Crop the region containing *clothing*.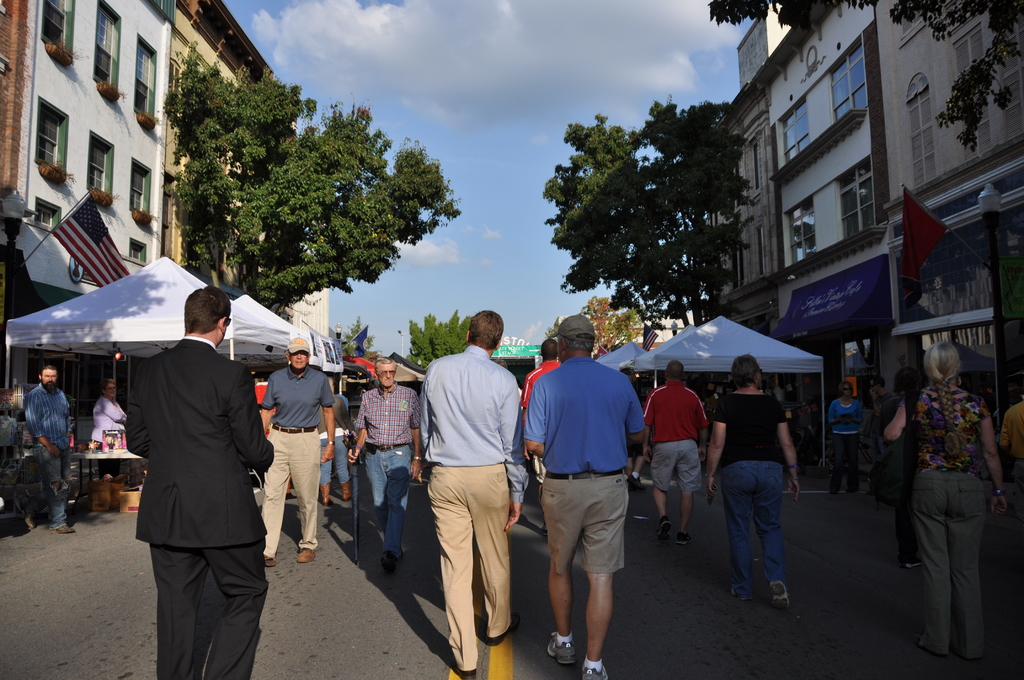
Crop region: detection(645, 382, 714, 492).
